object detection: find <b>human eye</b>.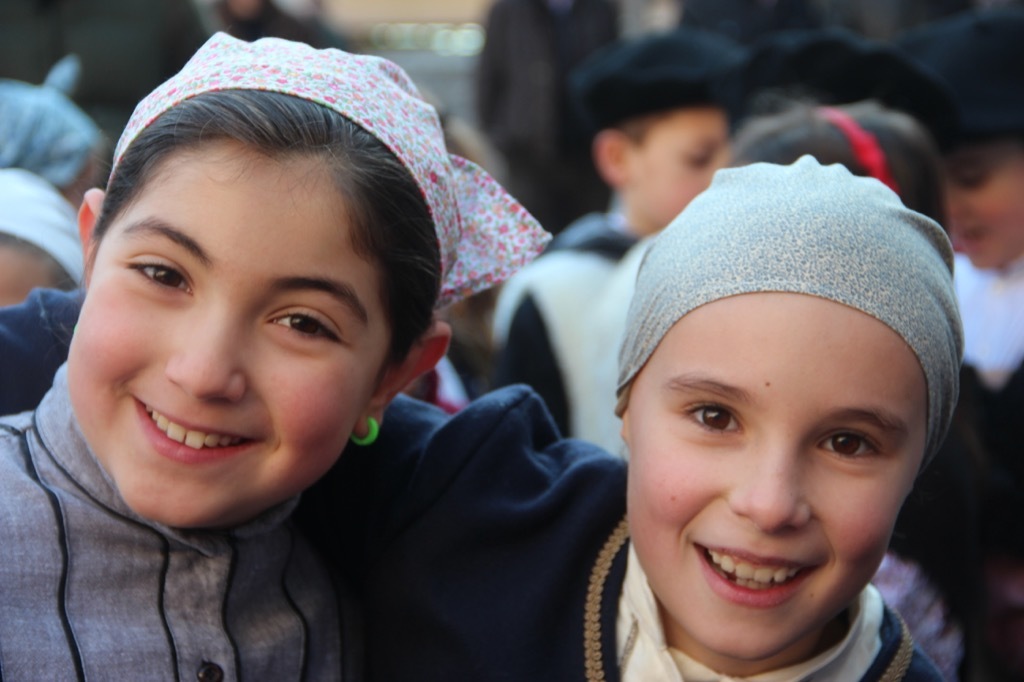
{"x1": 956, "y1": 167, "x2": 989, "y2": 189}.
